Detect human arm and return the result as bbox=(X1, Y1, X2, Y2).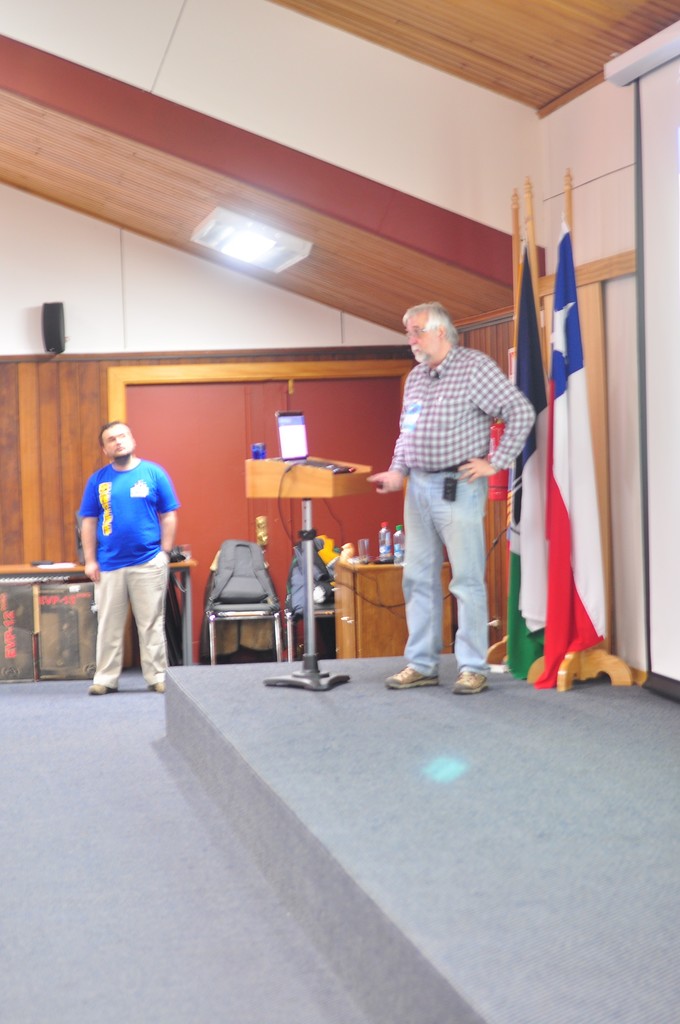
bbox=(454, 353, 536, 476).
